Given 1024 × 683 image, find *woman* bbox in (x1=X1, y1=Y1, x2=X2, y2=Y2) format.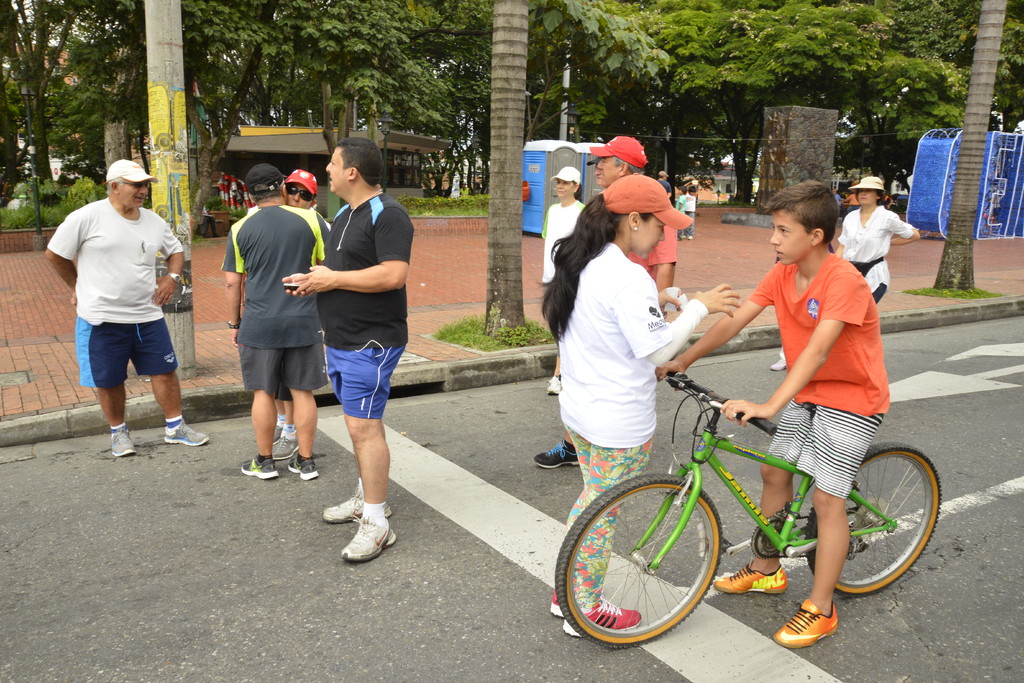
(x1=836, y1=174, x2=922, y2=305).
